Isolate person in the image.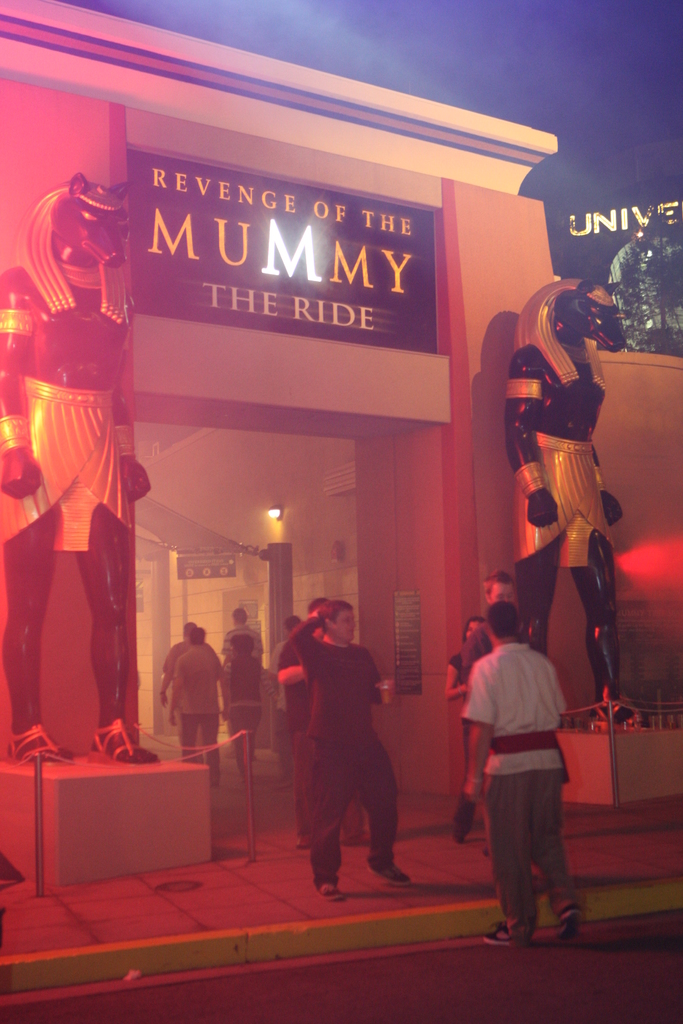
Isolated region: l=166, t=623, r=229, b=784.
